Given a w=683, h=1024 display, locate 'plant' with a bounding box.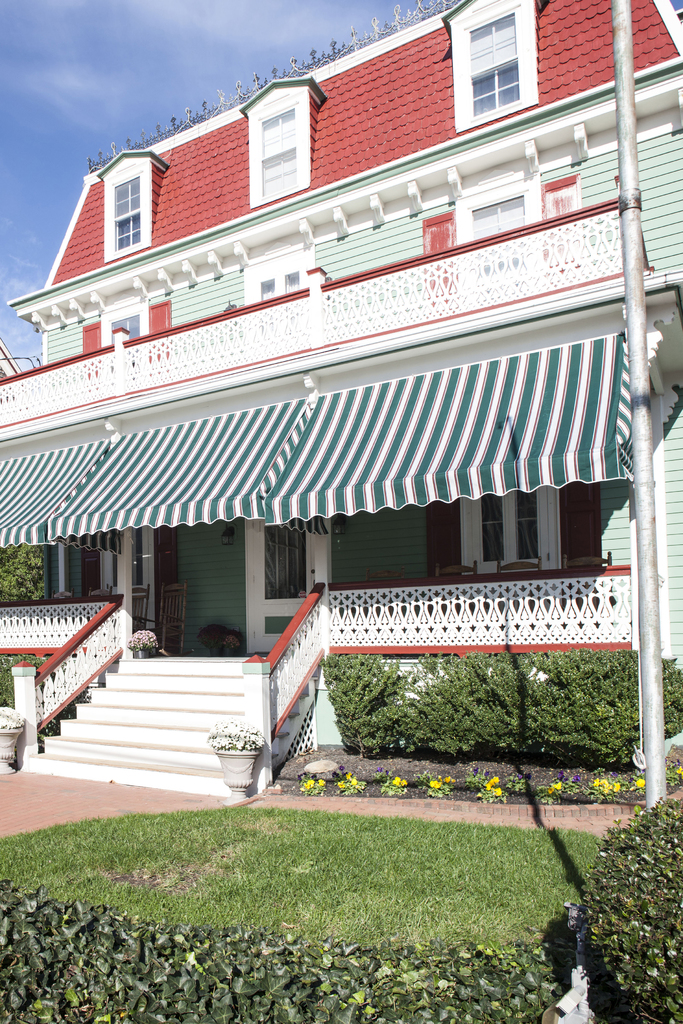
Located: bbox(557, 799, 680, 991).
